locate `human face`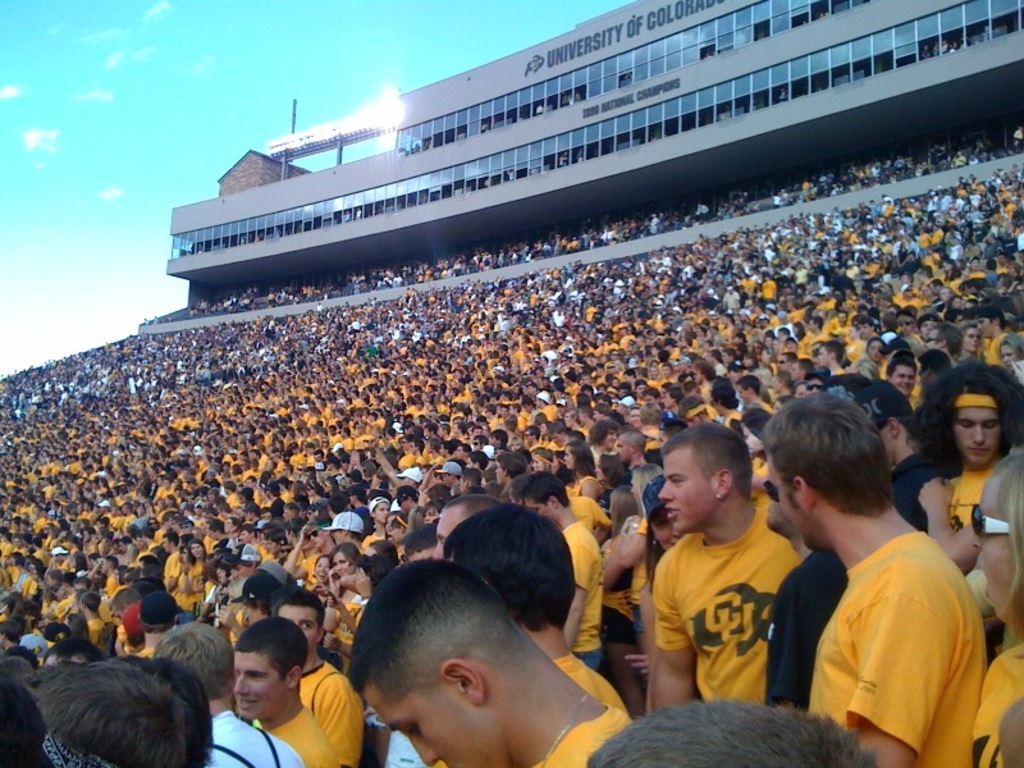
<bbox>764, 480, 791, 531</bbox>
